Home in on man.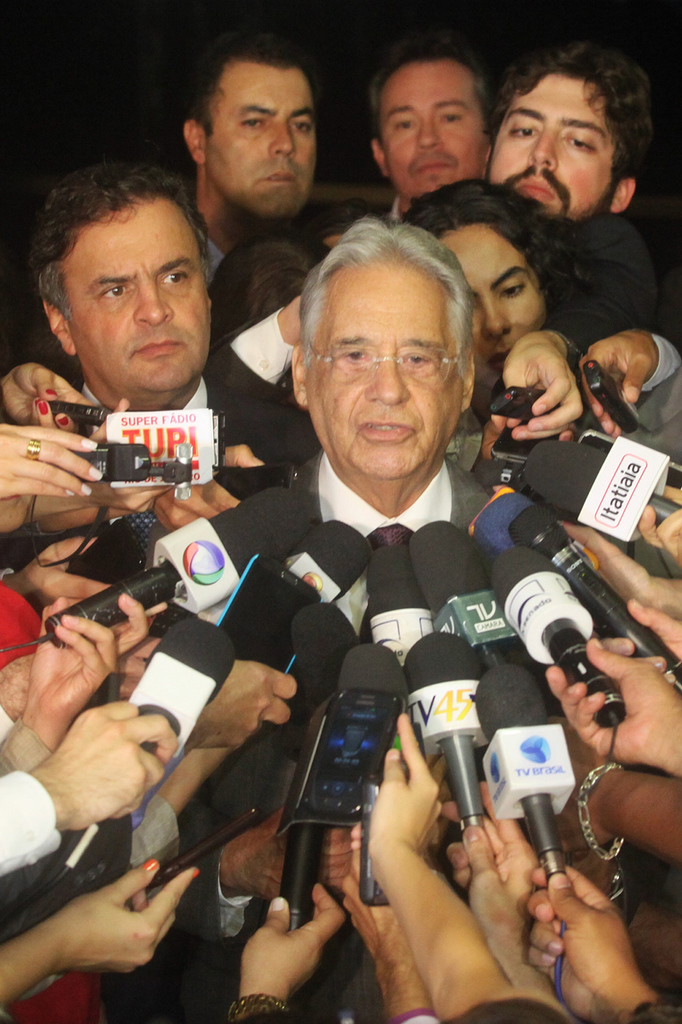
Homed in at bbox=[0, 158, 326, 572].
